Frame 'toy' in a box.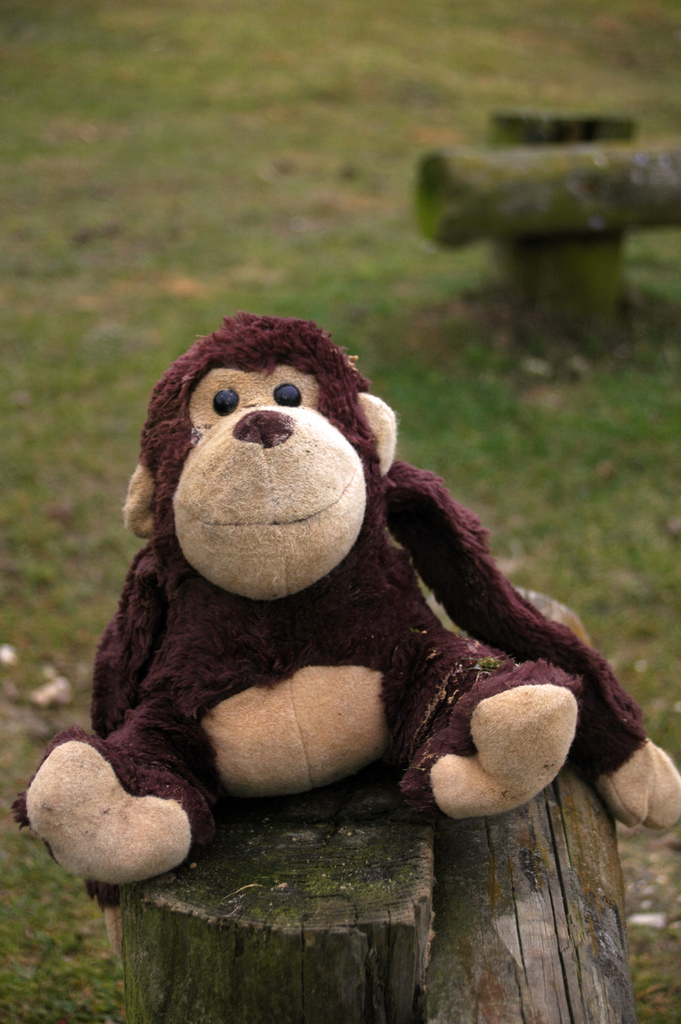
{"left": 90, "top": 327, "right": 637, "bottom": 865}.
